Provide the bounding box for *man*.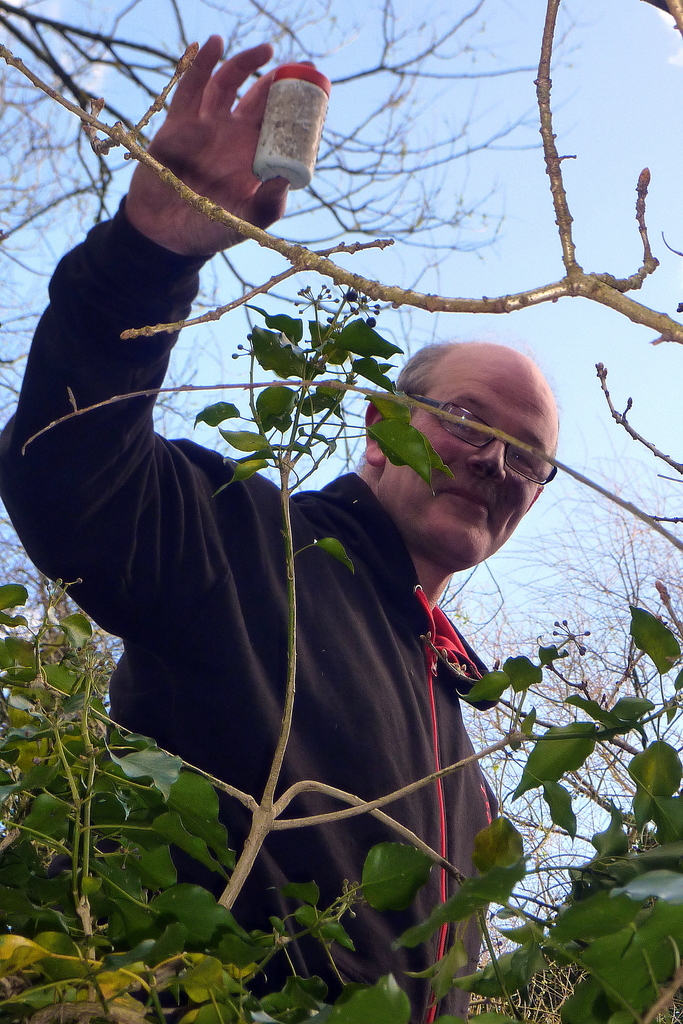
31 108 591 970.
